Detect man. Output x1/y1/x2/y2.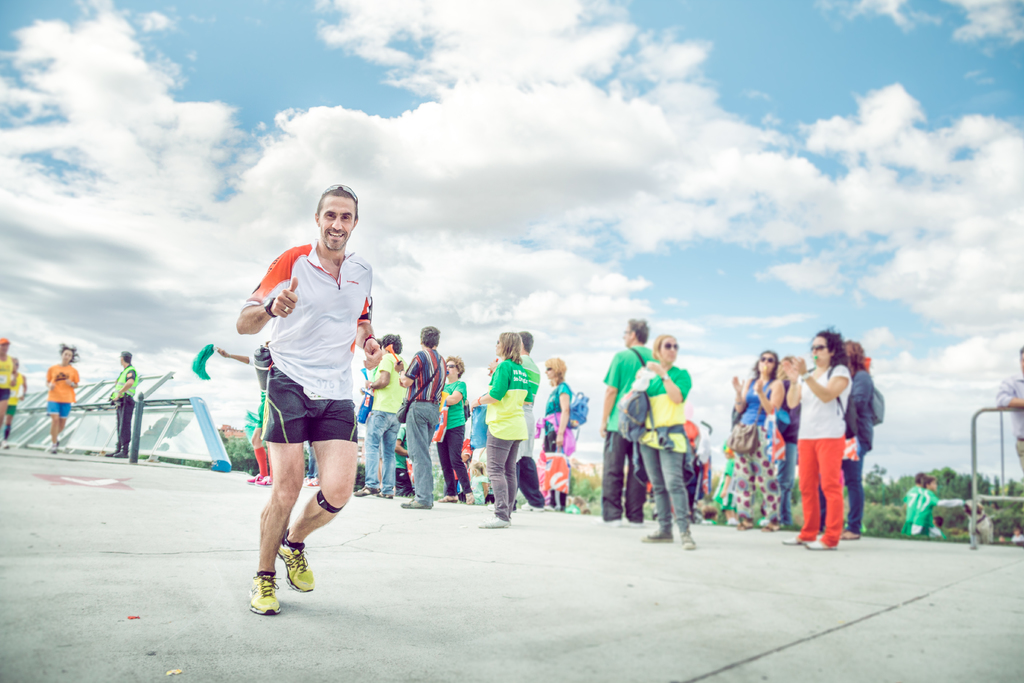
597/313/659/525.
